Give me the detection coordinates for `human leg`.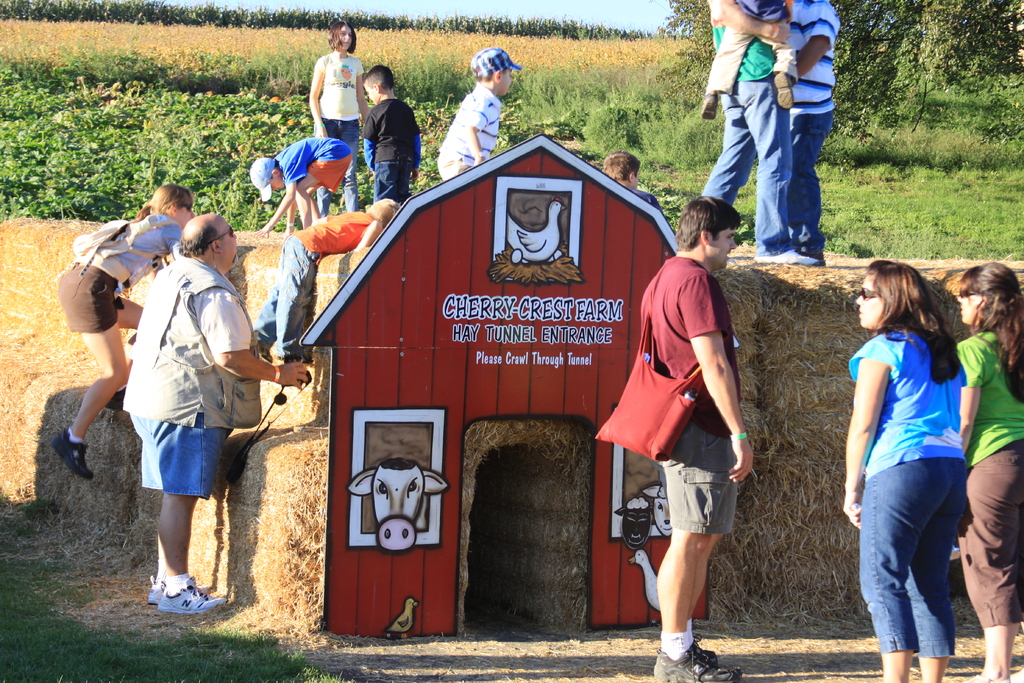
Rect(956, 440, 1023, 679).
